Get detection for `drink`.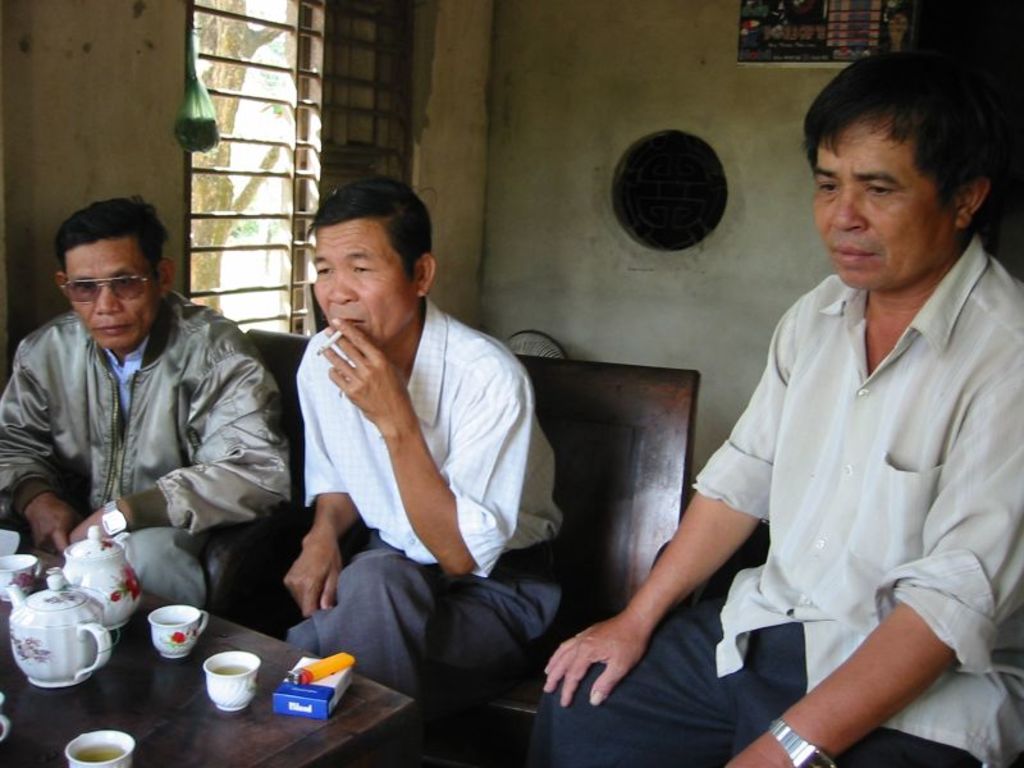
Detection: <box>73,748,129,762</box>.
